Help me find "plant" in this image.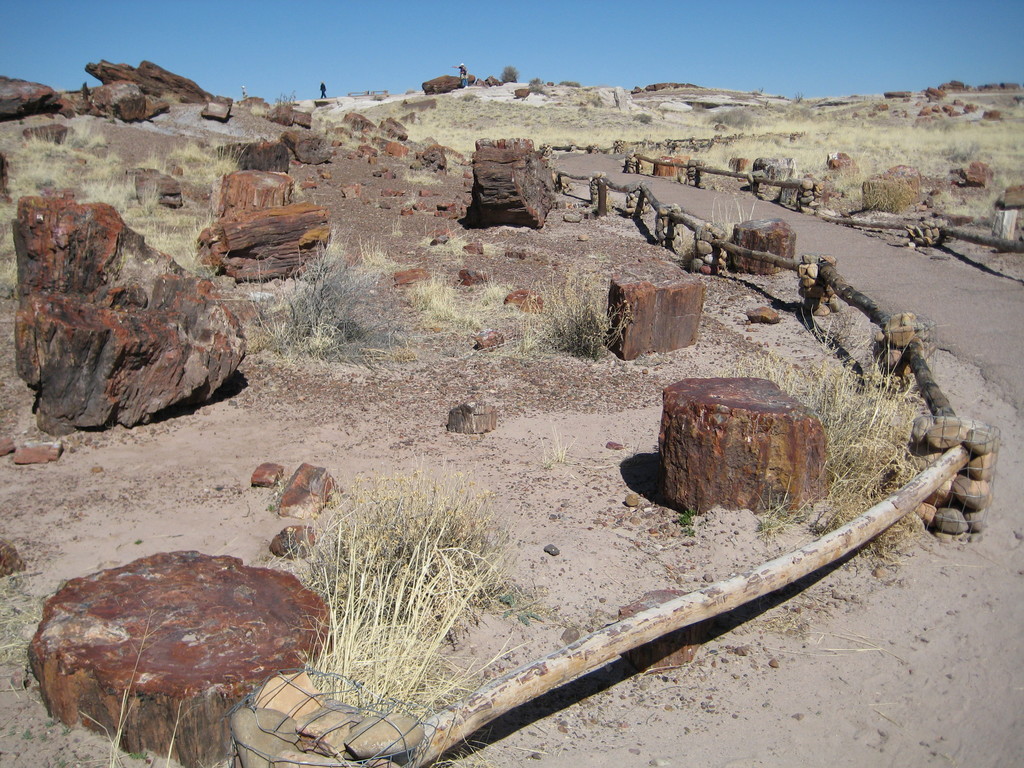
Found it: {"left": 513, "top": 257, "right": 641, "bottom": 367}.
